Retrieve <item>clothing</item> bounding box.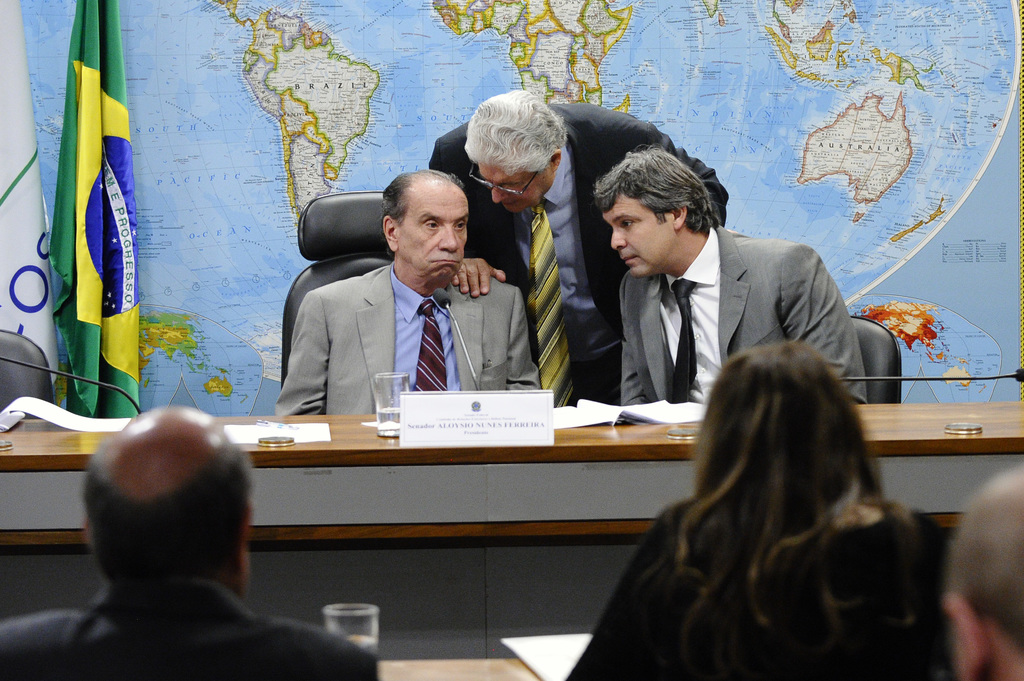
Bounding box: {"x1": 425, "y1": 100, "x2": 735, "y2": 407}.
